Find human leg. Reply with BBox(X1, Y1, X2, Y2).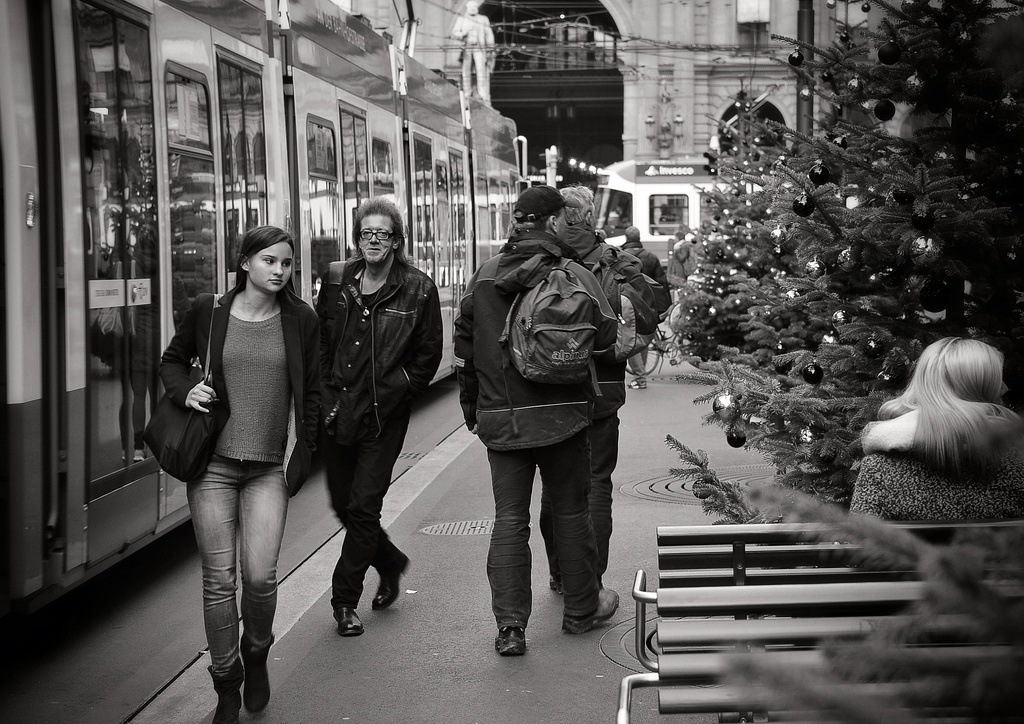
BBox(545, 430, 623, 631).
